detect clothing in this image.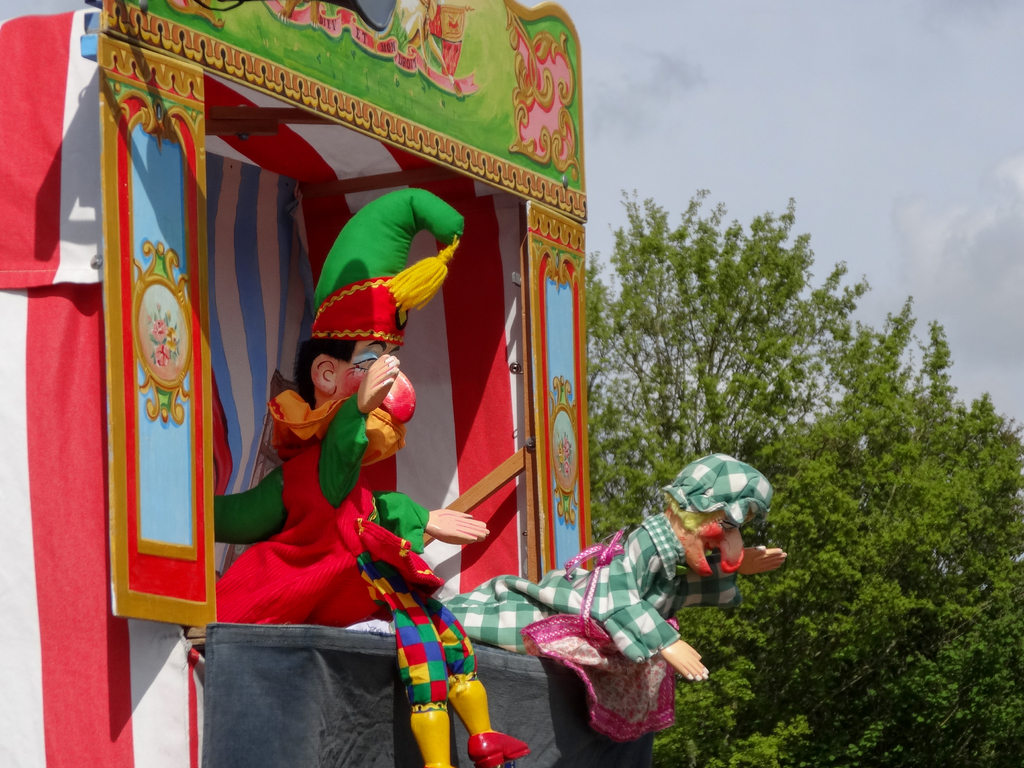
Detection: <box>442,513,743,742</box>.
